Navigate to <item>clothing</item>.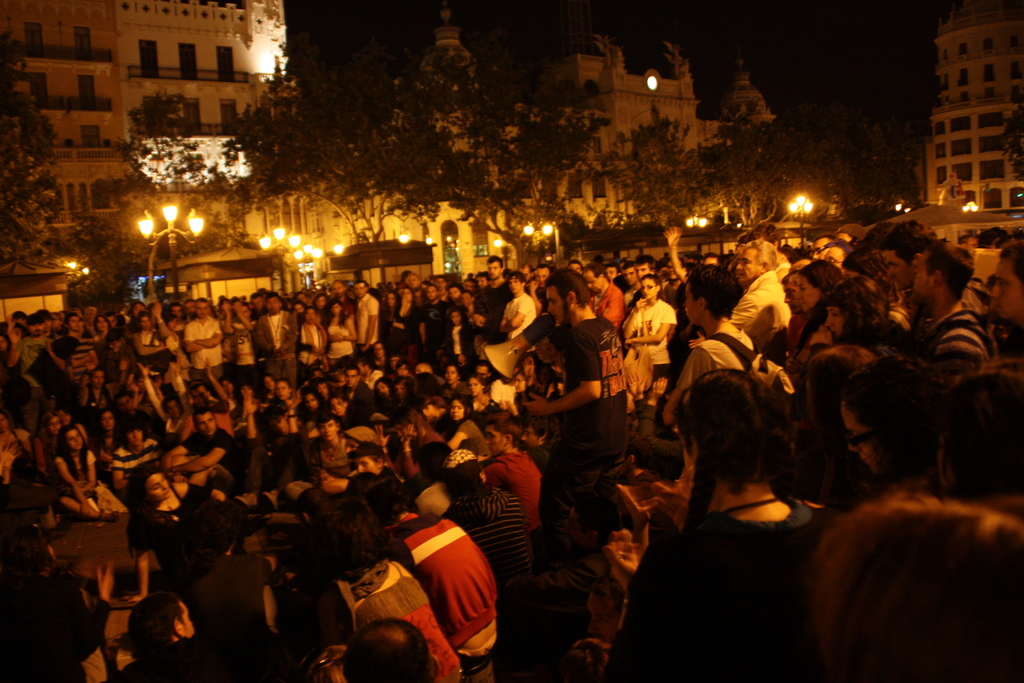
Navigation target: l=481, t=452, r=552, b=525.
